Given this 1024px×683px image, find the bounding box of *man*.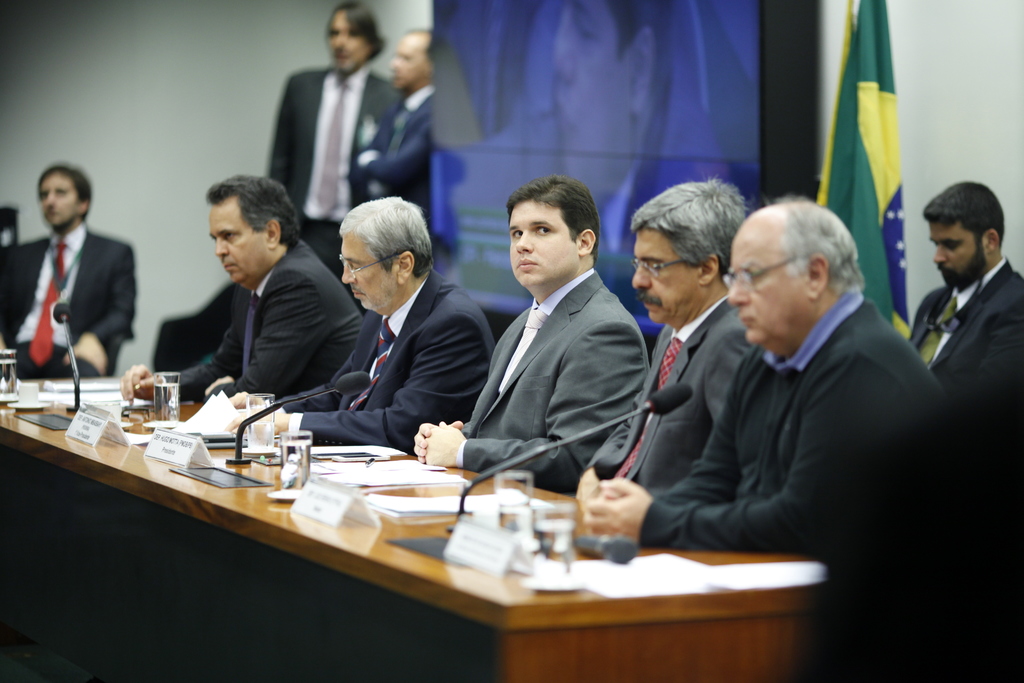
<region>116, 168, 359, 404</region>.
